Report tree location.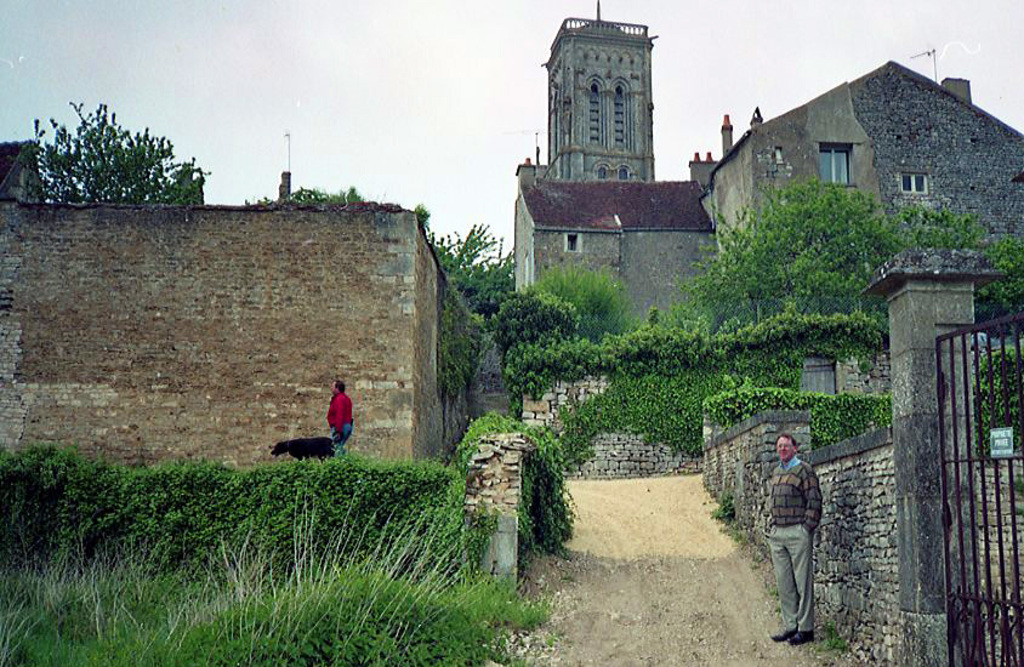
Report: {"left": 22, "top": 99, "right": 211, "bottom": 213}.
